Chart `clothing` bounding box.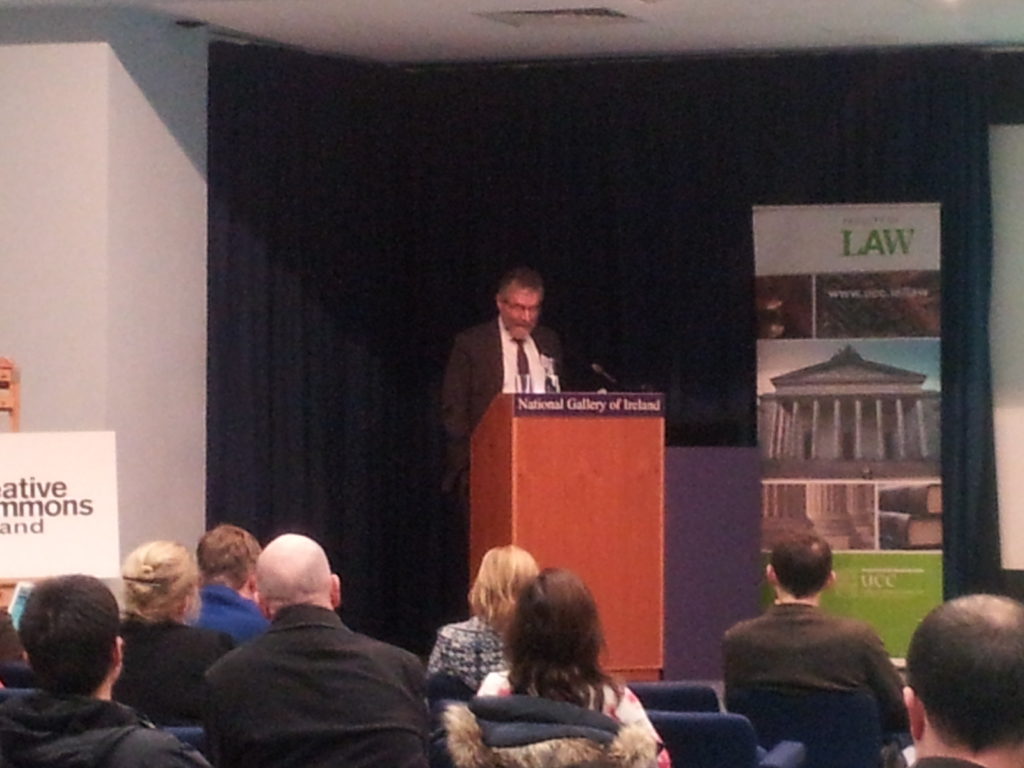
Charted: box(723, 604, 897, 752).
